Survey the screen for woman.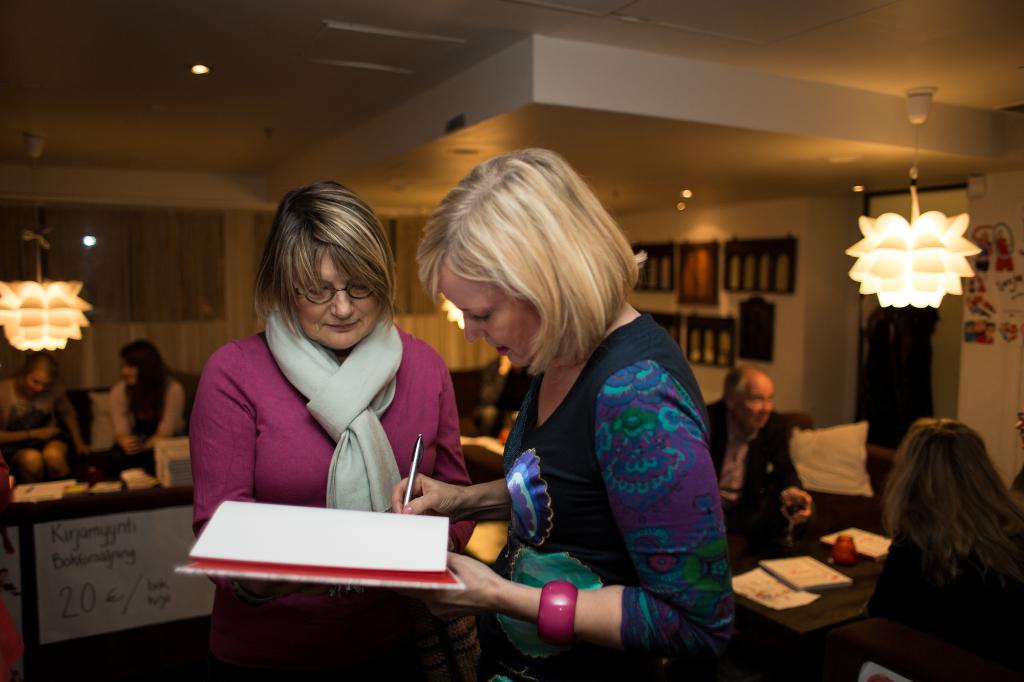
Survey found: [0,357,90,471].
